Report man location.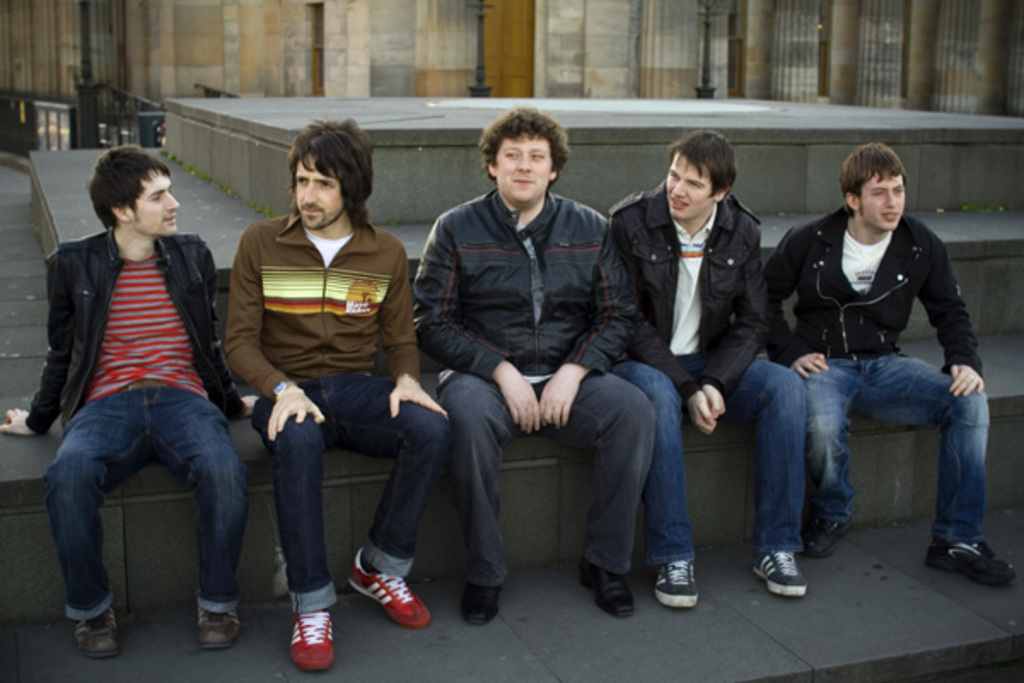
Report: 413:99:660:630.
